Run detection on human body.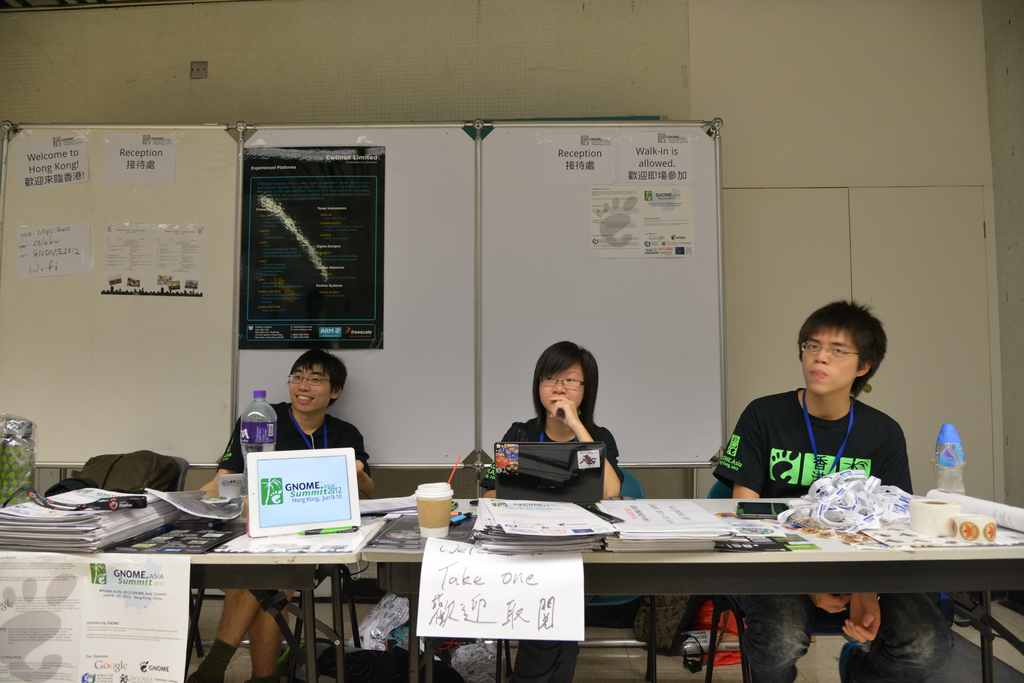
Result: bbox(188, 398, 380, 682).
